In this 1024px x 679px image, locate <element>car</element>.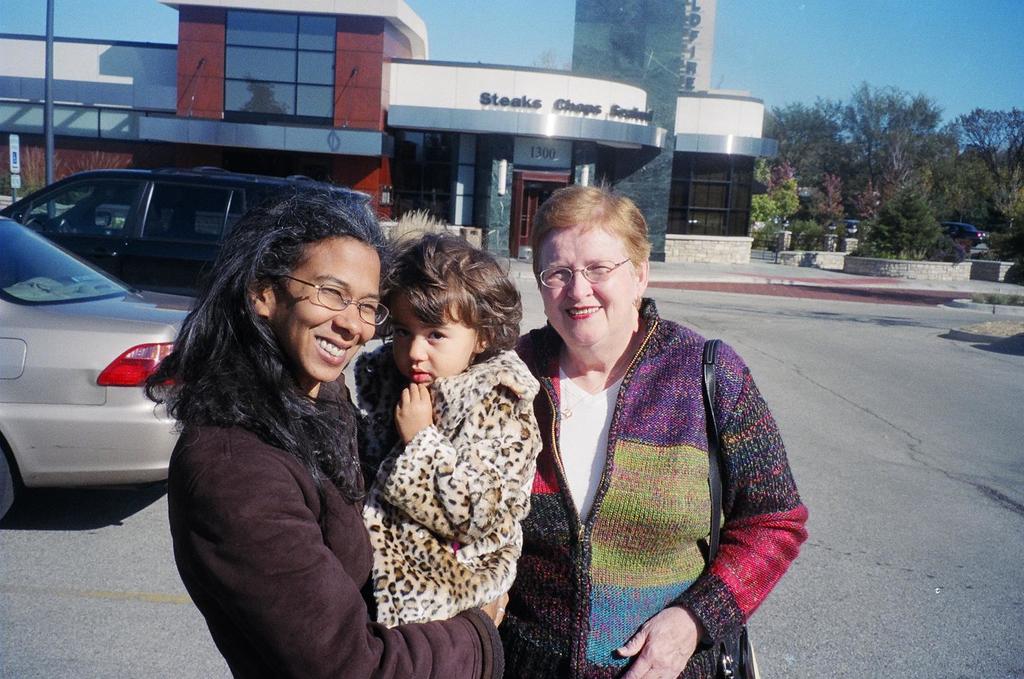
Bounding box: <bbox>4, 168, 382, 303</bbox>.
